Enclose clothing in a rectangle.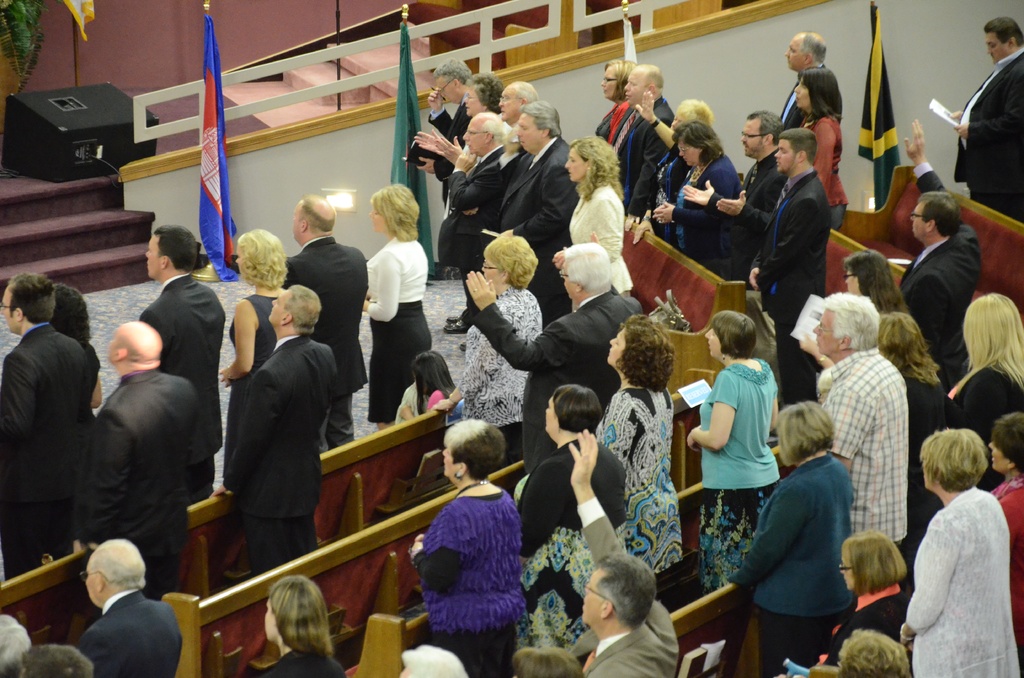
751/166/834/406.
